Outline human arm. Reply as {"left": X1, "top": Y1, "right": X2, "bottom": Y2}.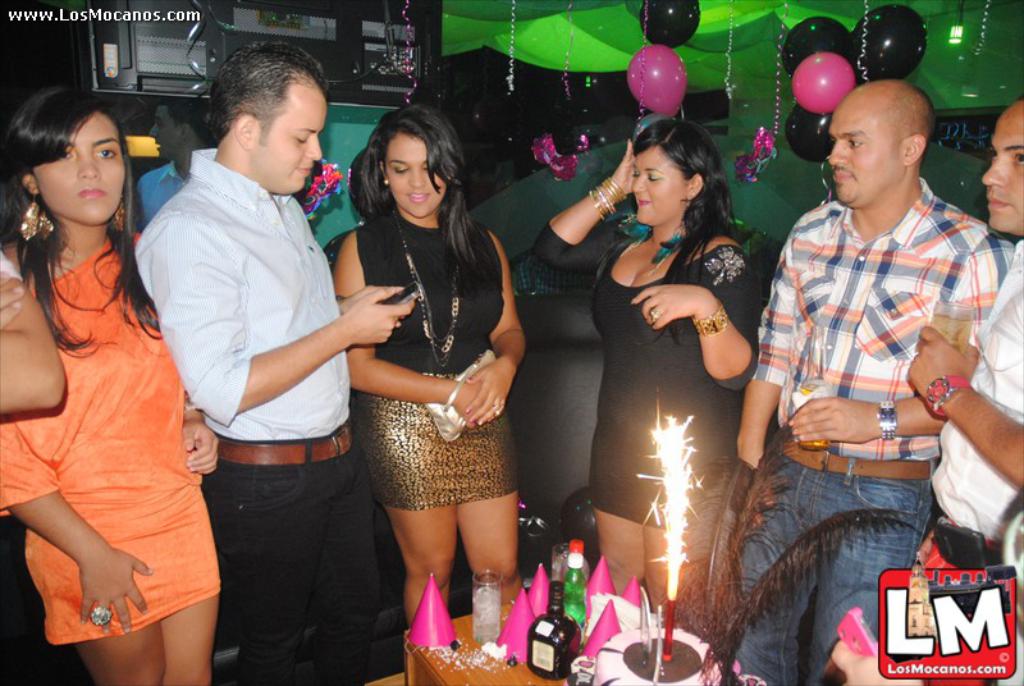
{"left": 731, "top": 218, "right": 804, "bottom": 467}.
